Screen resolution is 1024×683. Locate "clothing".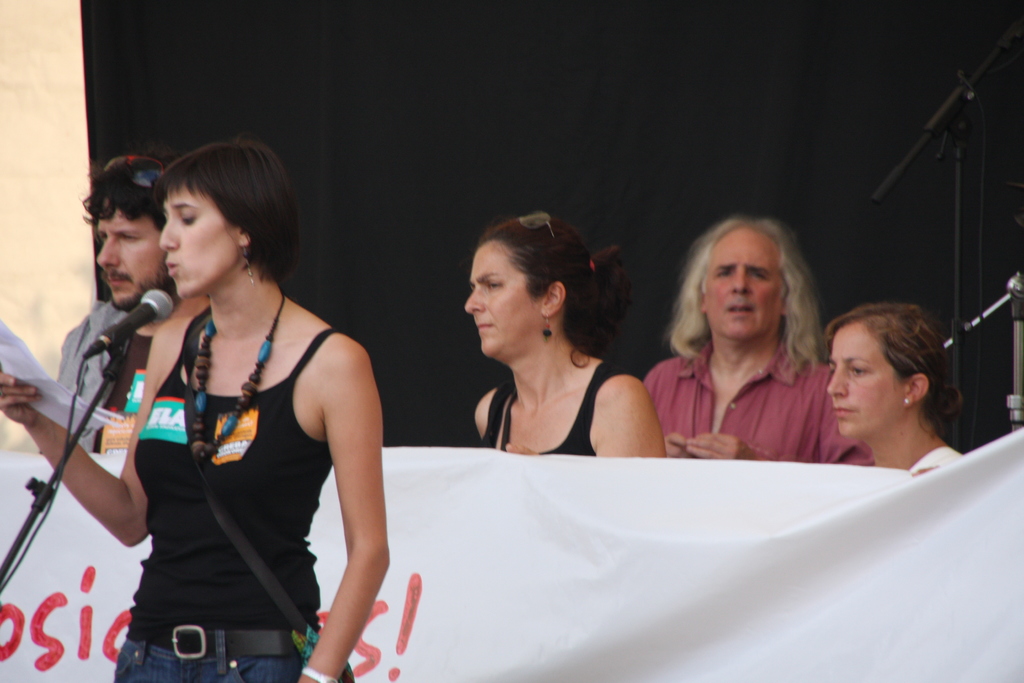
[x1=61, y1=302, x2=191, y2=448].
